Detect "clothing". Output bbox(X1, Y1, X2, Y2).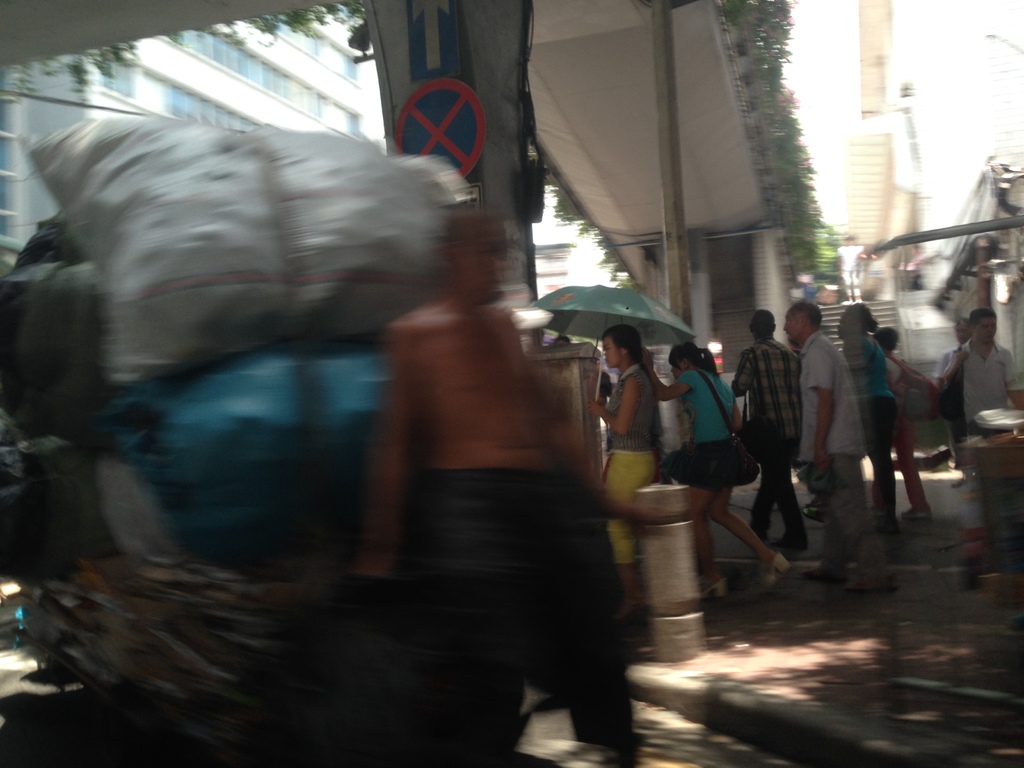
bbox(600, 363, 657, 560).
